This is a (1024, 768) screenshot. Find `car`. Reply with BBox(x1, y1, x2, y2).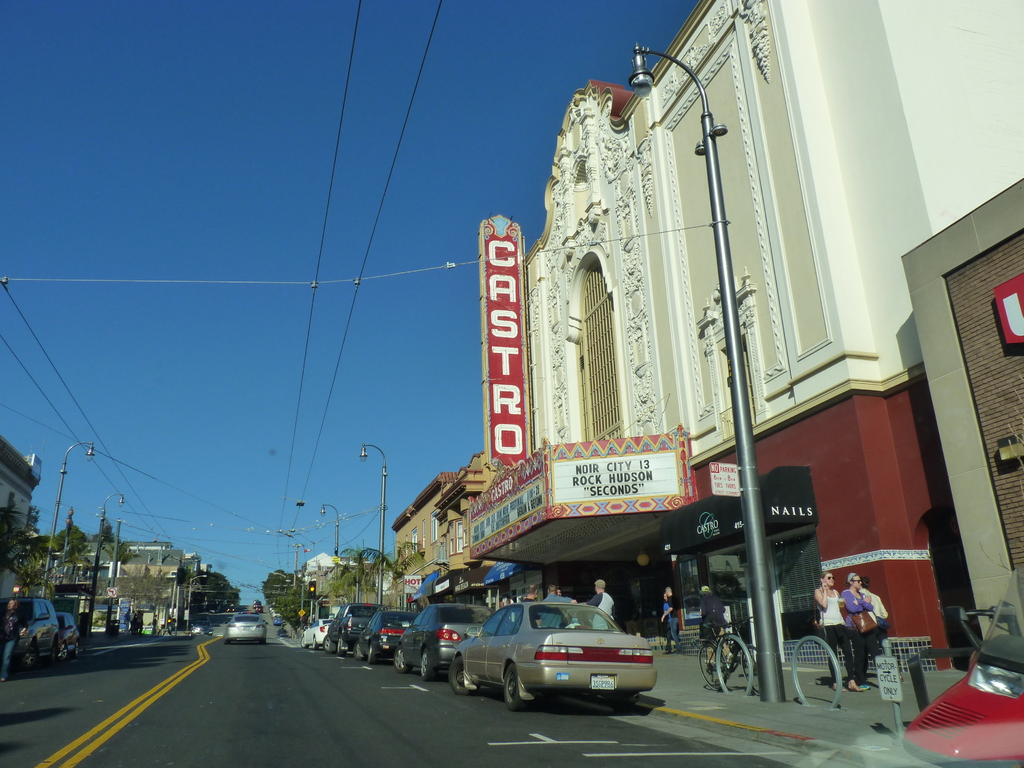
BBox(4, 600, 63, 664).
